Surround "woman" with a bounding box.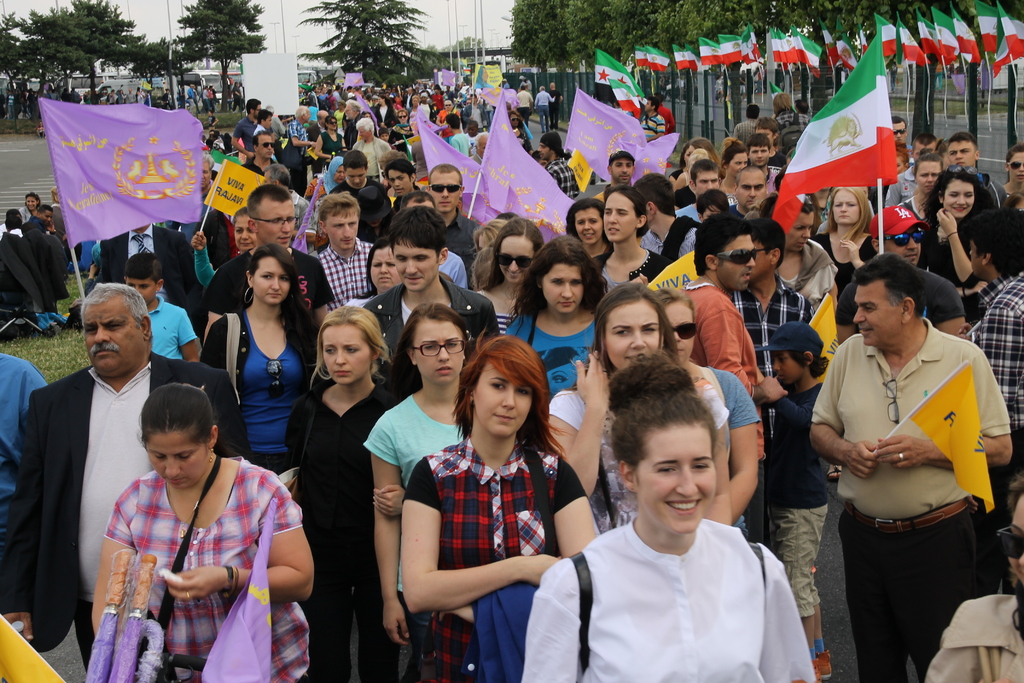
x1=650 y1=284 x2=763 y2=534.
